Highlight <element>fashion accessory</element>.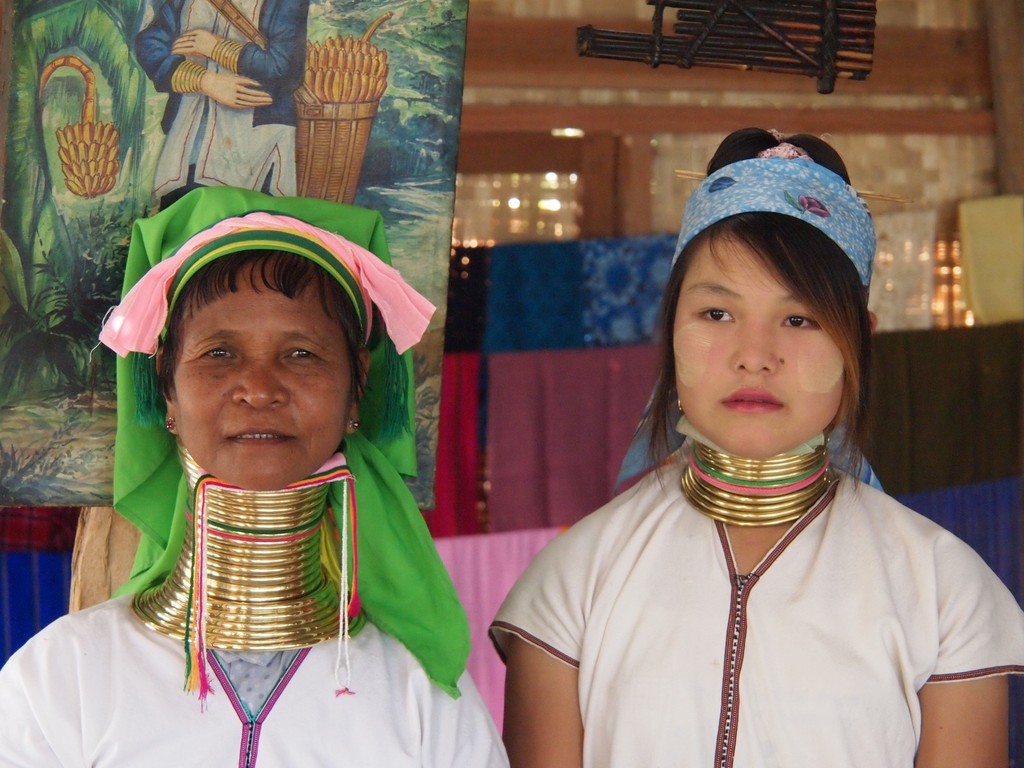
Highlighted region: (670,154,875,291).
